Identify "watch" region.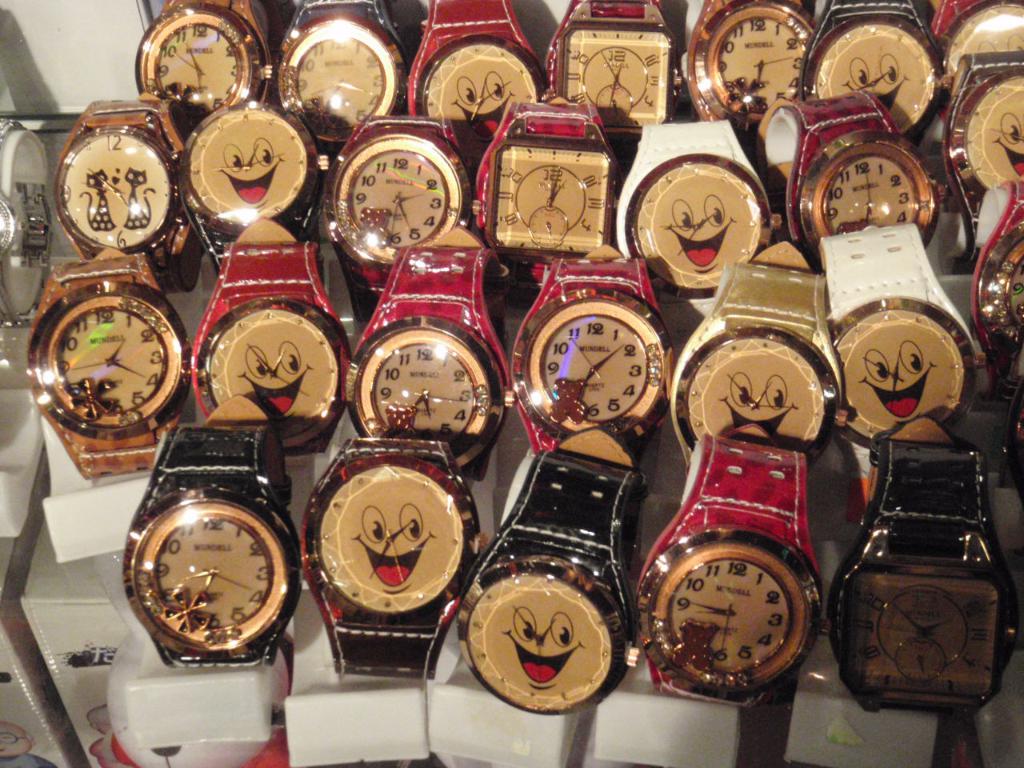
Region: [346, 218, 511, 490].
